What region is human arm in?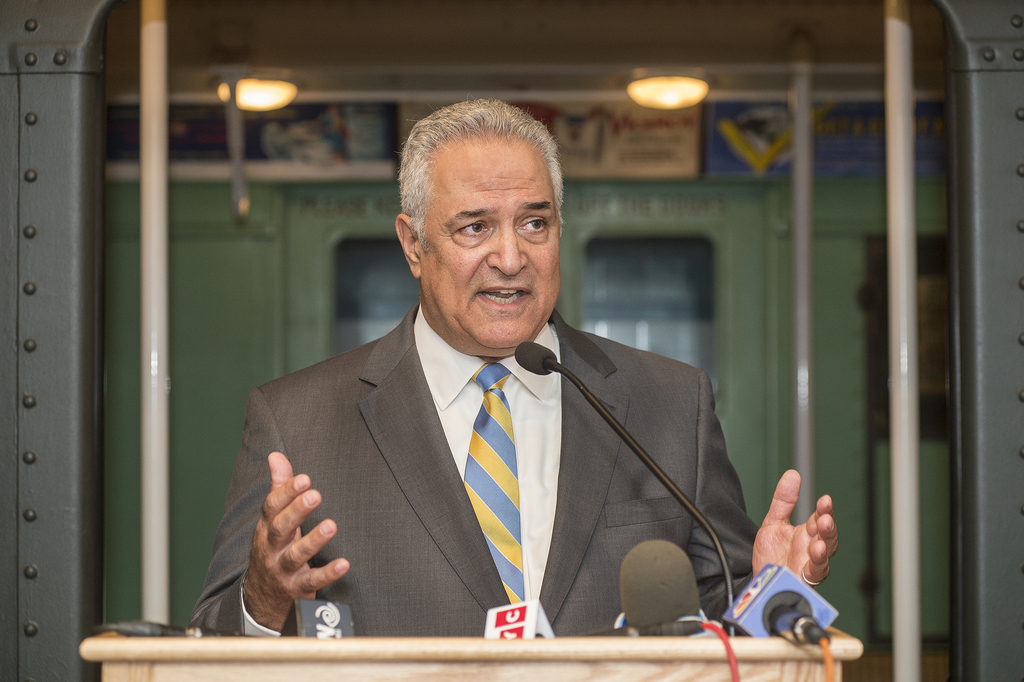
{"left": 223, "top": 430, "right": 348, "bottom": 662}.
